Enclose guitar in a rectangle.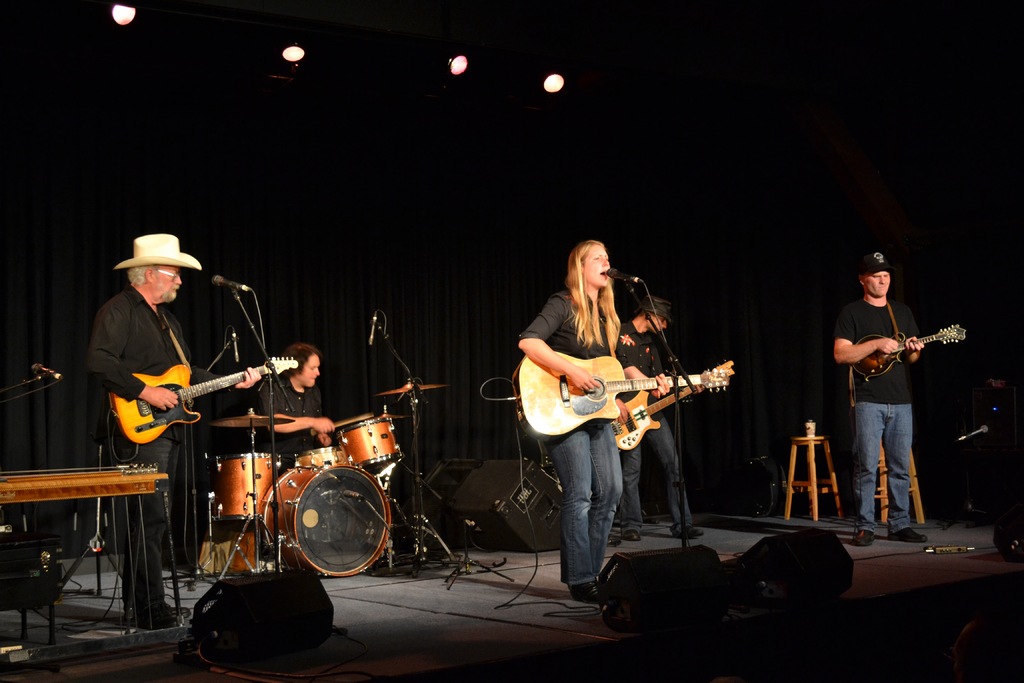
[left=109, top=354, right=300, bottom=444].
